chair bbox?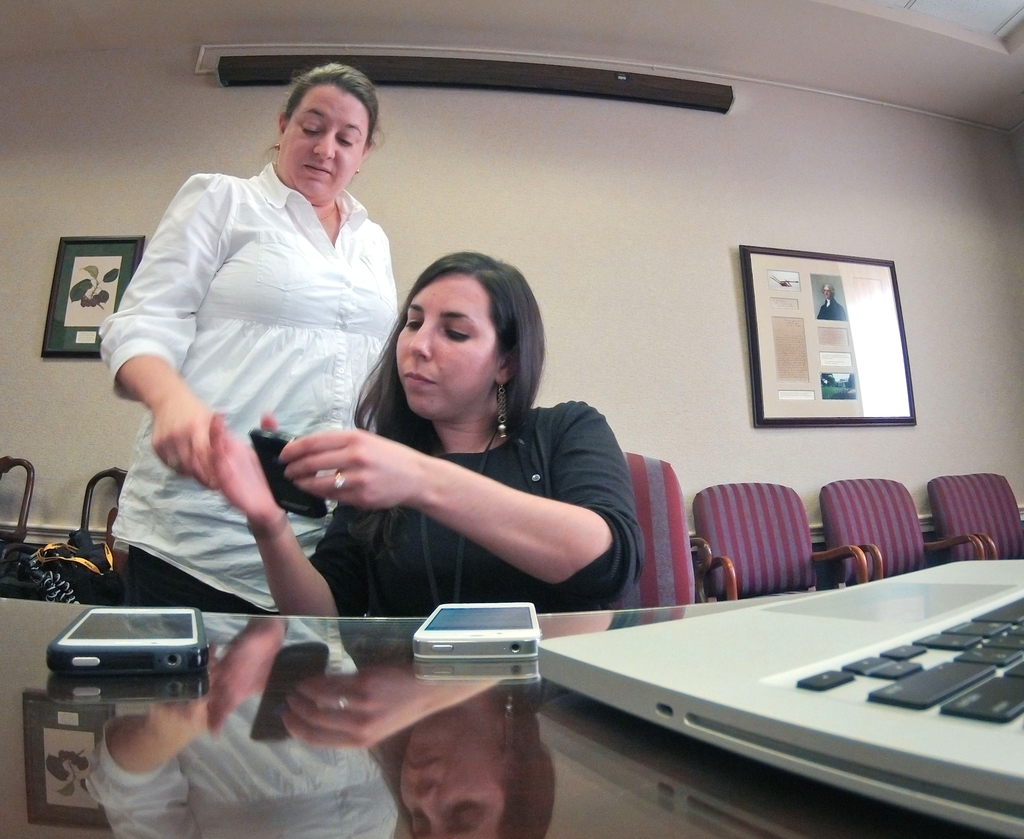
[81,466,127,550]
